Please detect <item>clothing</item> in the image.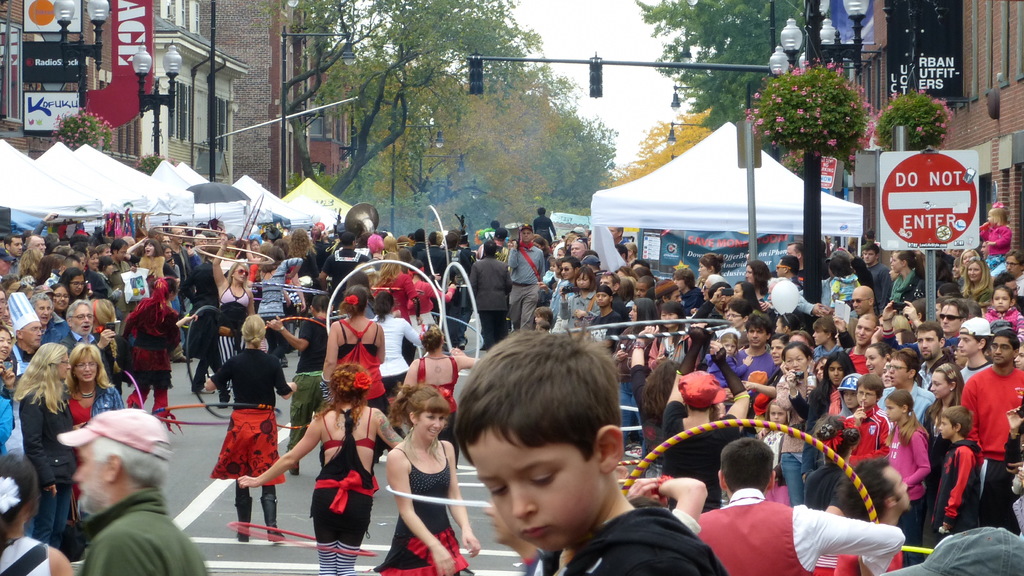
(814, 344, 845, 366).
